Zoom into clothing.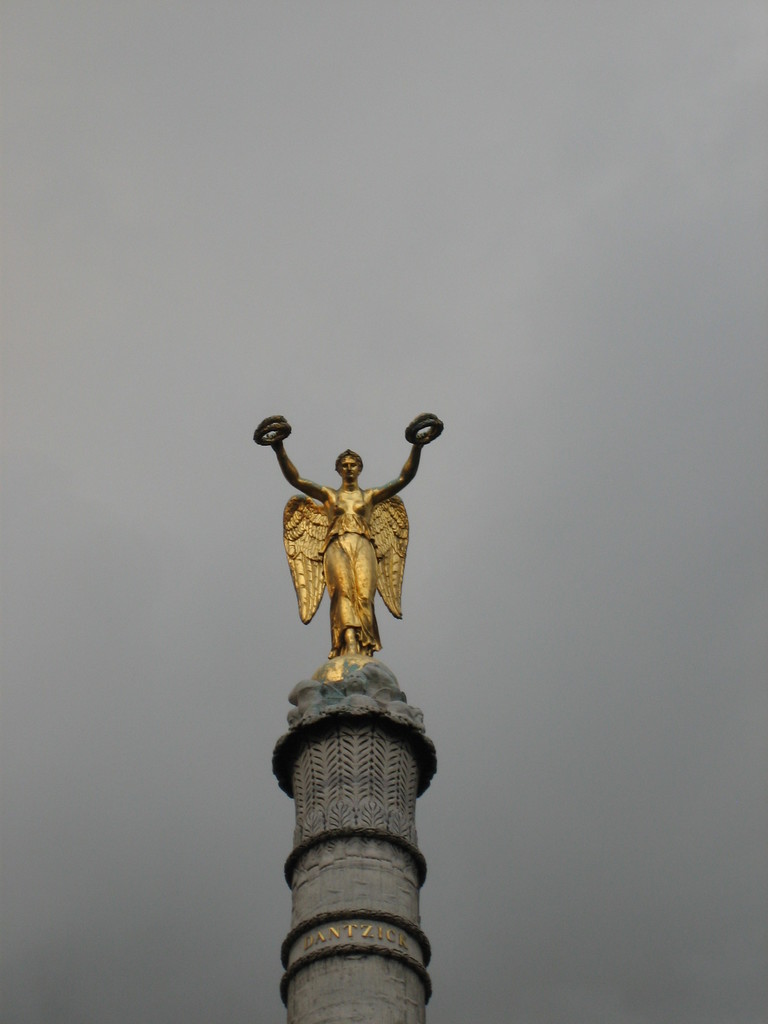
Zoom target: x1=315, y1=510, x2=381, y2=652.
